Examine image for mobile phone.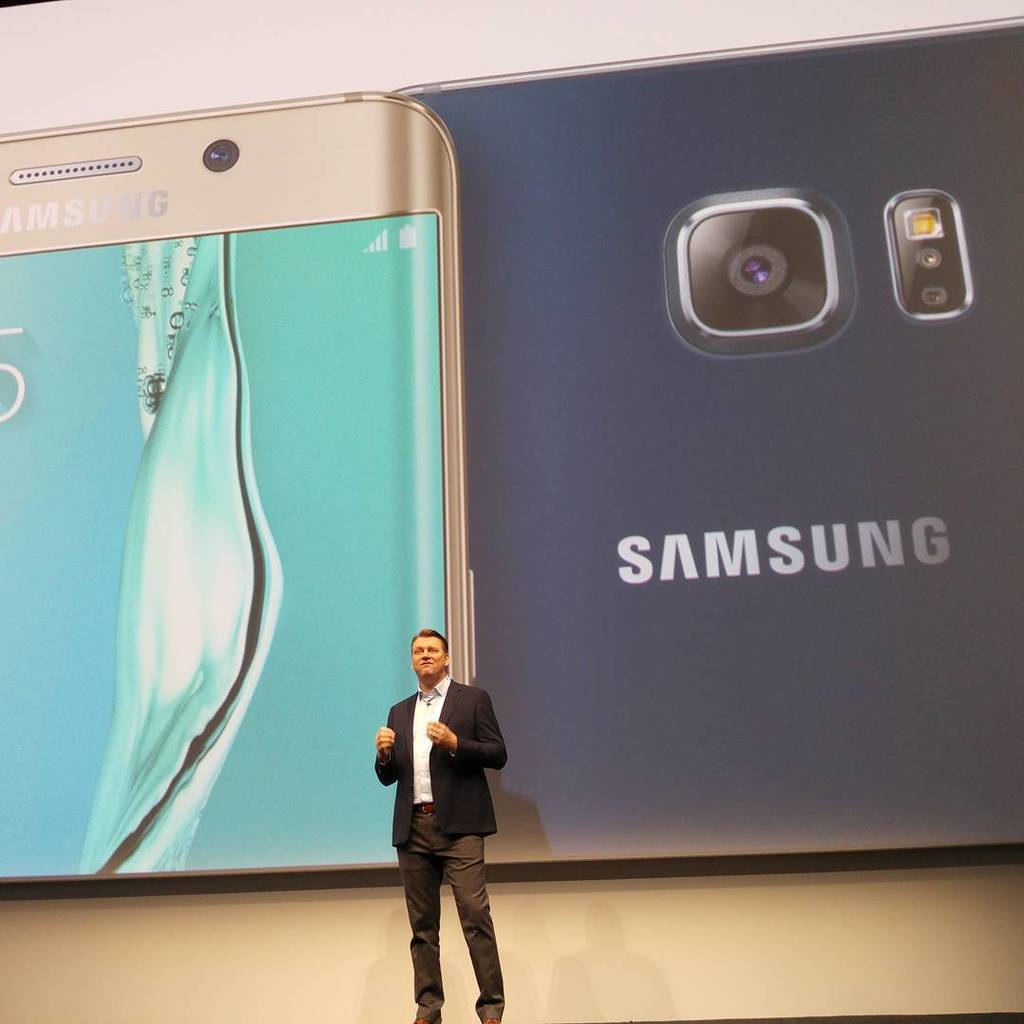
Examination result: 388:12:1023:862.
